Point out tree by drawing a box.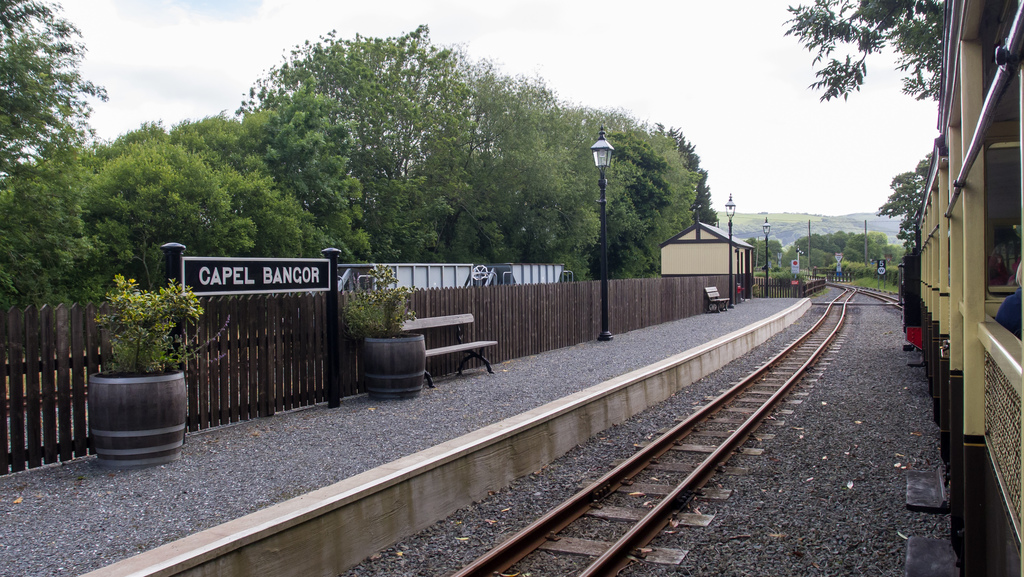
x1=792 y1=233 x2=840 y2=256.
